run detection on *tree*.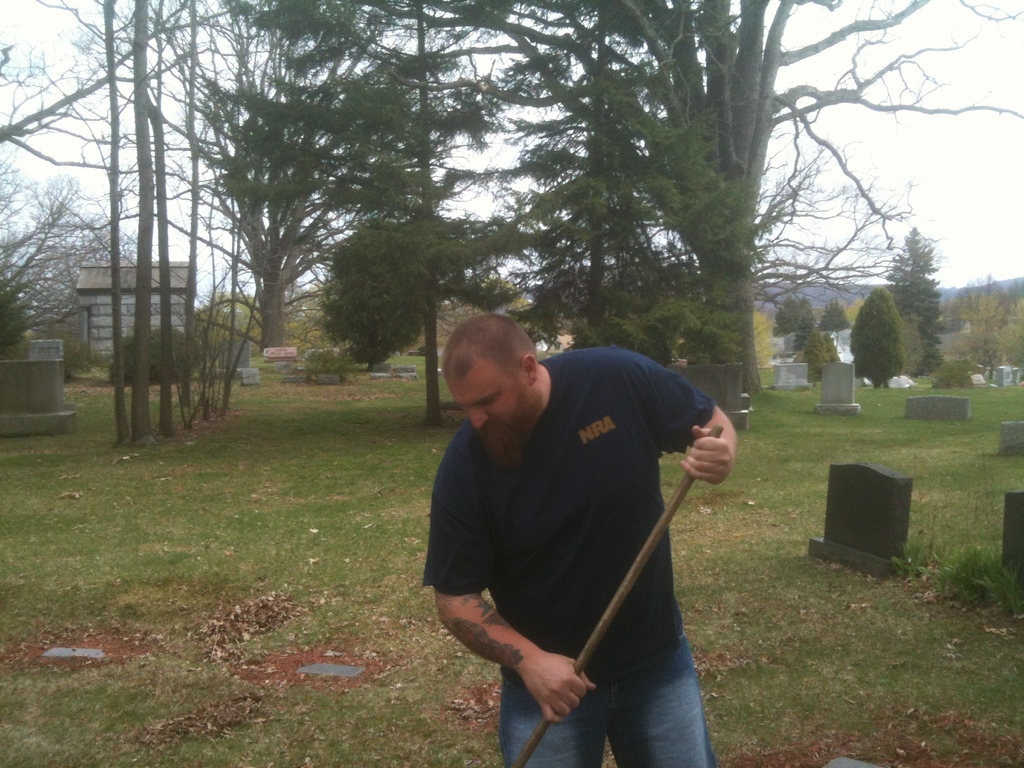
Result: 887,219,956,362.
